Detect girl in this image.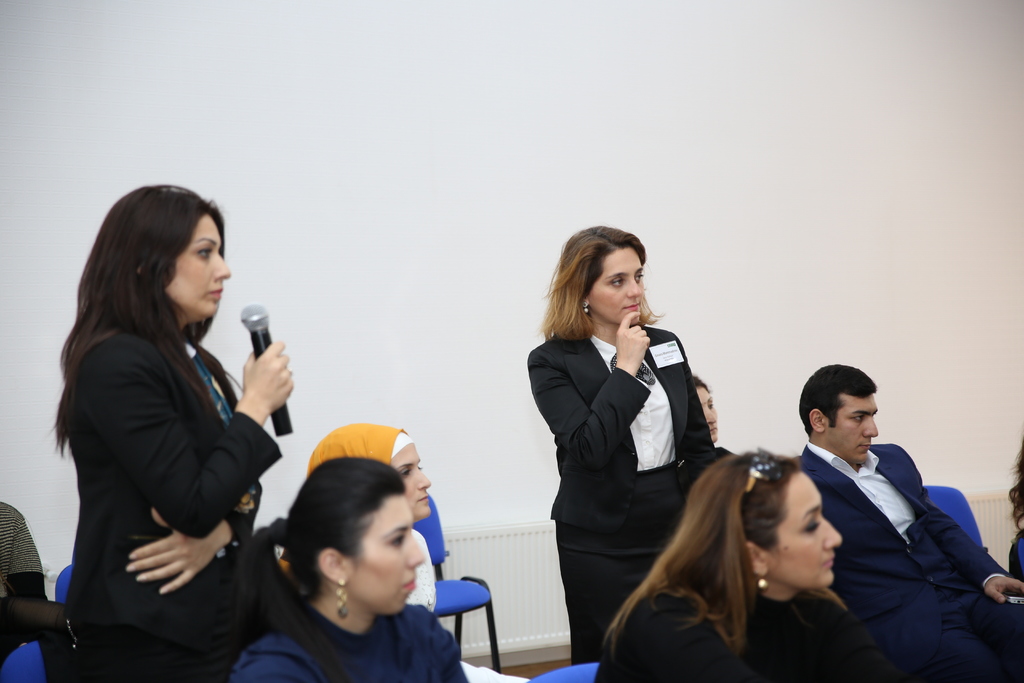
Detection: BBox(602, 447, 892, 682).
